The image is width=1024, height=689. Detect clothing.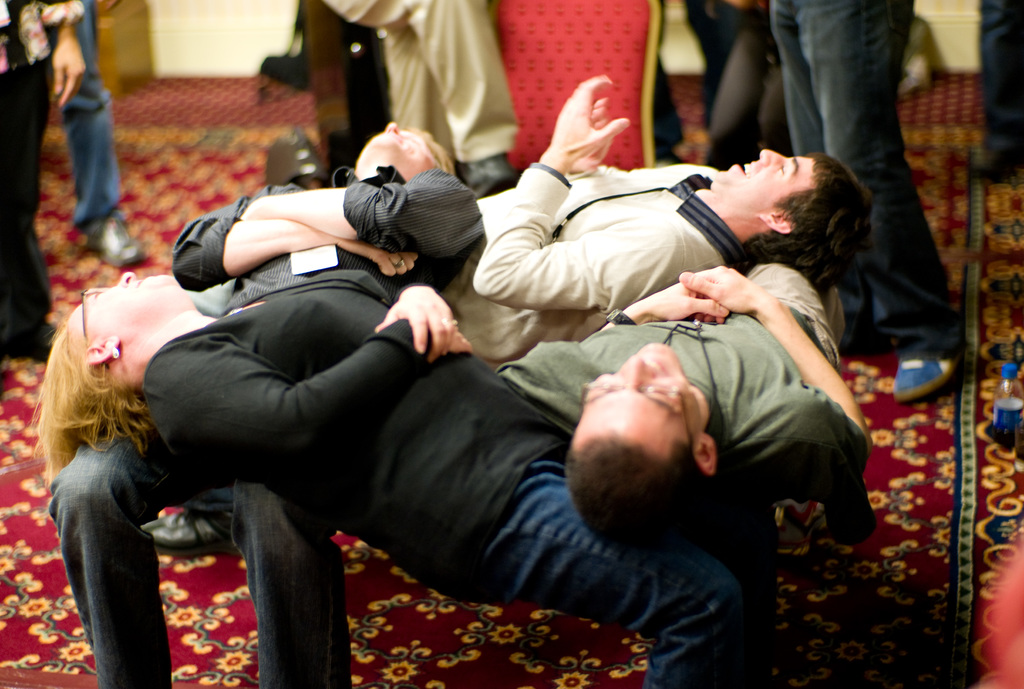
Detection: (x1=767, y1=0, x2=960, y2=364).
